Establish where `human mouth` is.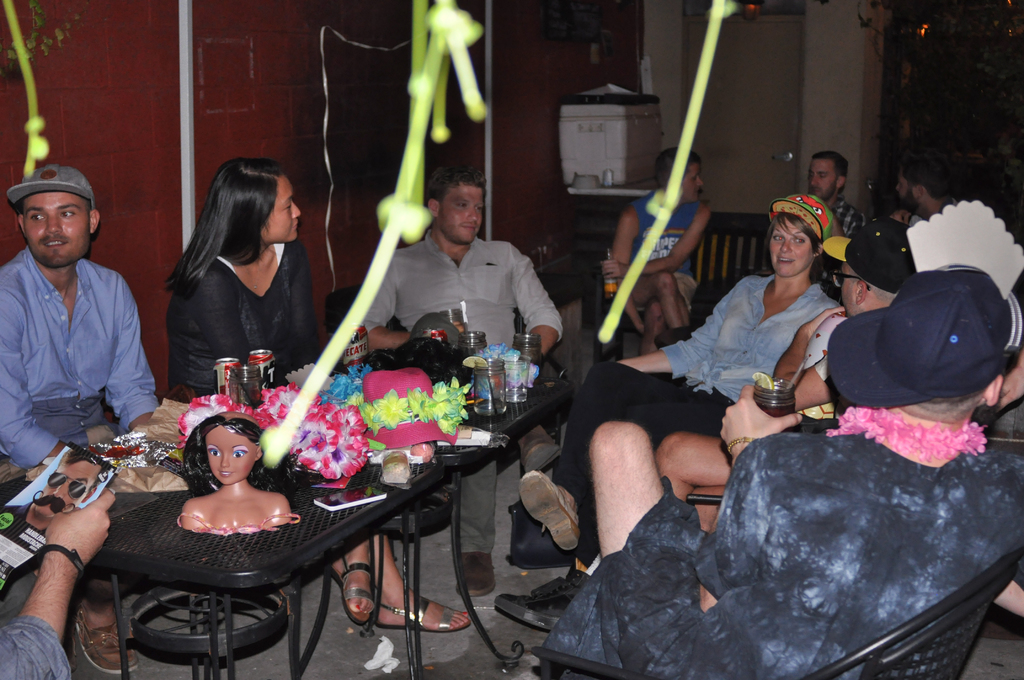
Established at l=460, t=224, r=477, b=232.
